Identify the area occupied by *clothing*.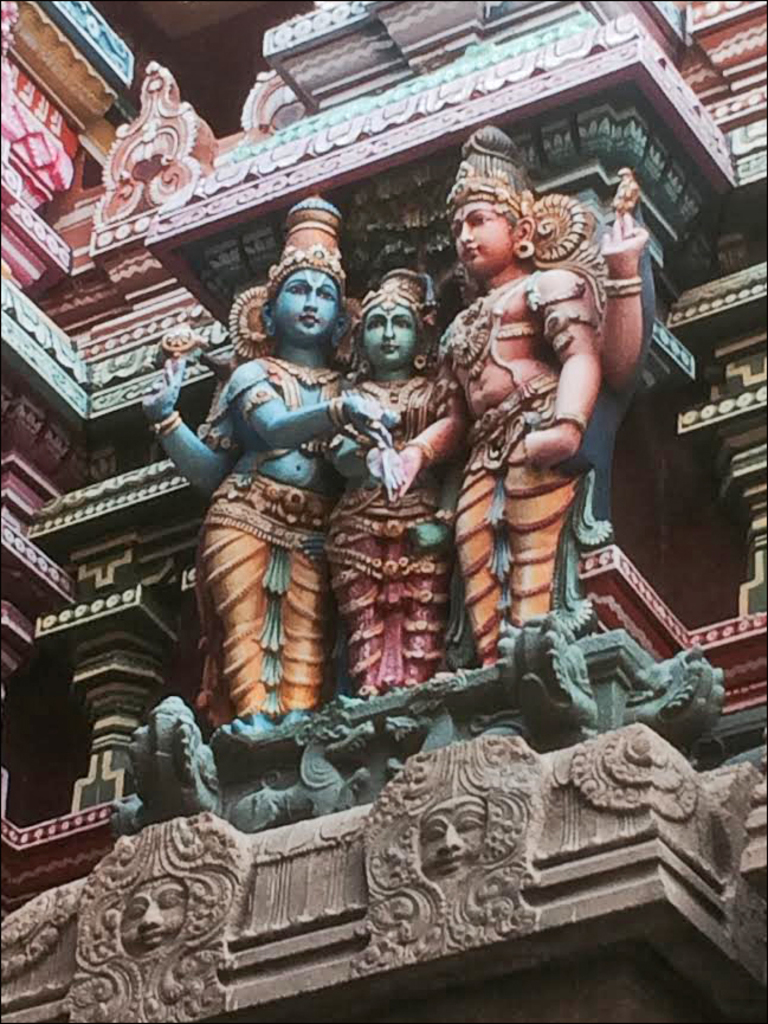
Area: (x1=341, y1=478, x2=458, y2=693).
